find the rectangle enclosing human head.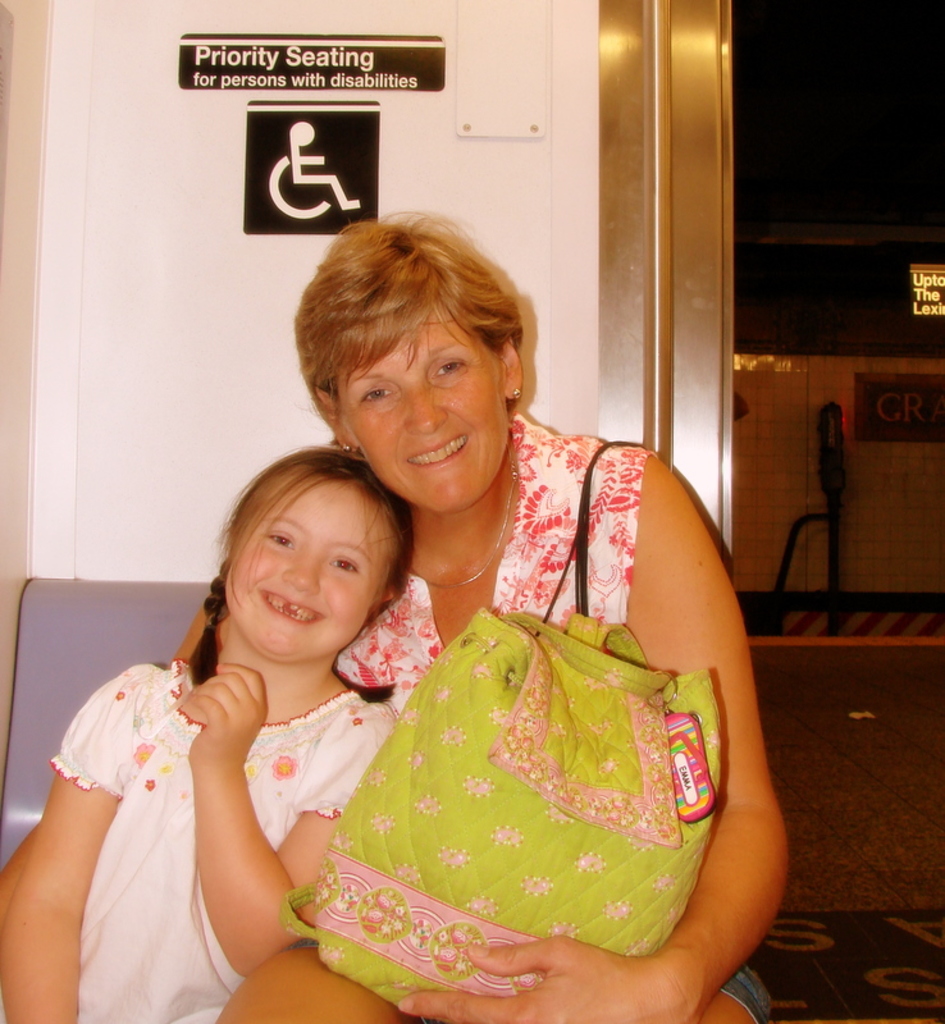
(209, 443, 410, 671).
